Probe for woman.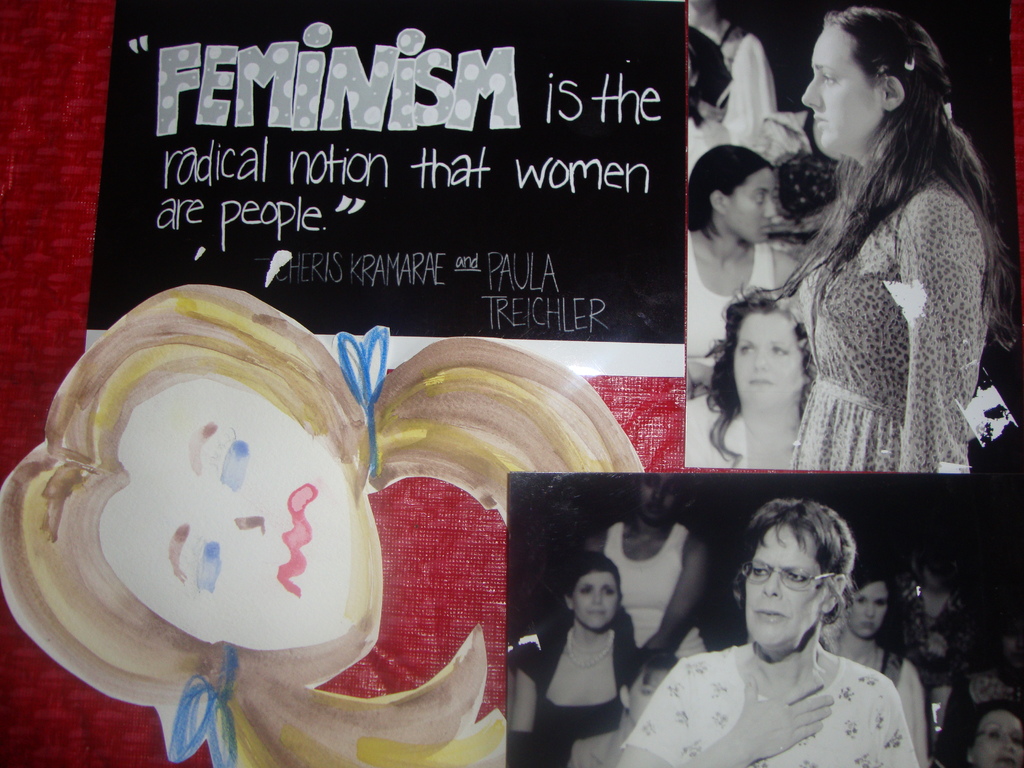
Probe result: (681,147,794,392).
